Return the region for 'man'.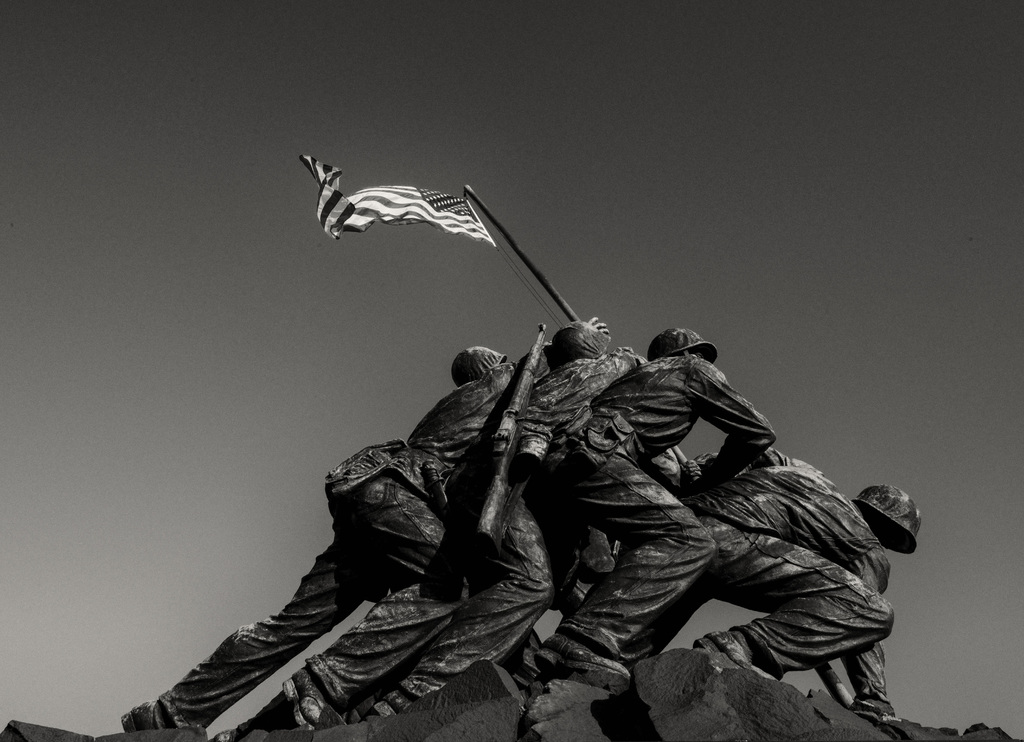
<box>115,318,603,732</box>.
